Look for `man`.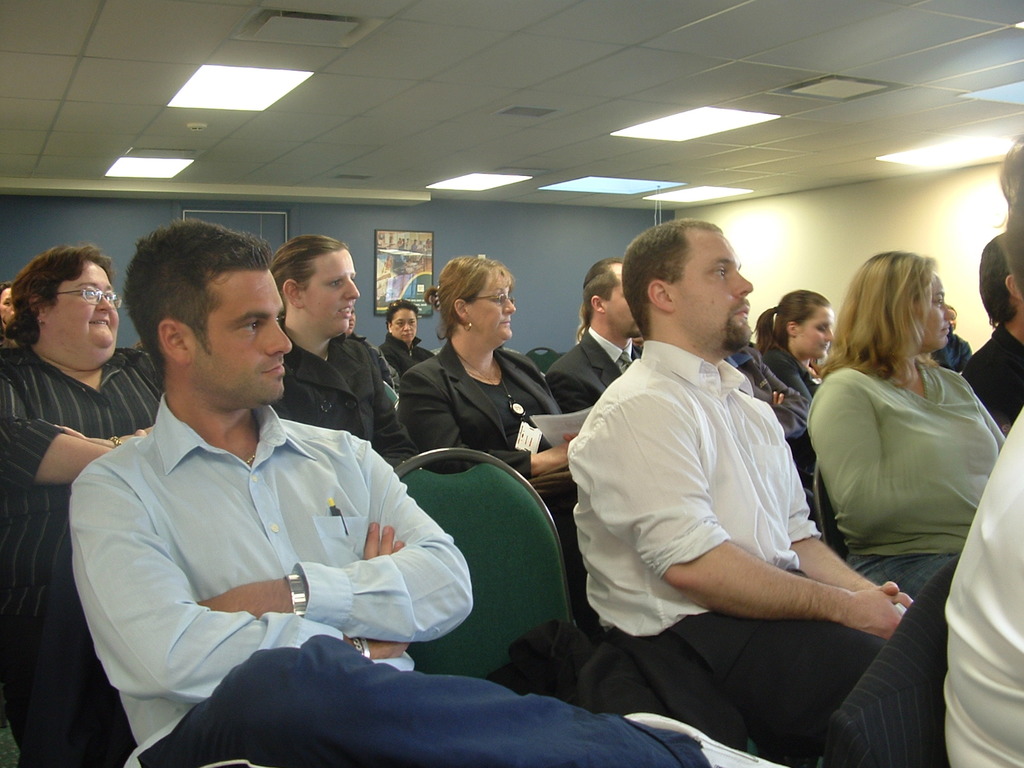
Found: {"left": 545, "top": 258, "right": 644, "bottom": 417}.
